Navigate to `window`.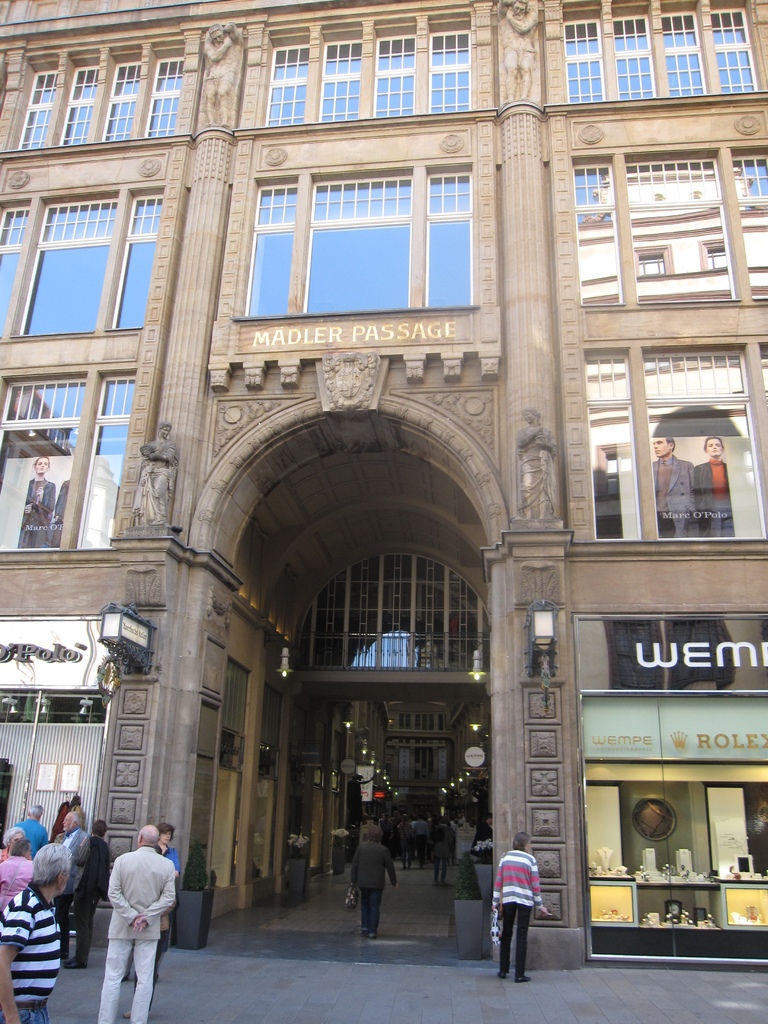
Navigation target: region(709, 8, 751, 88).
